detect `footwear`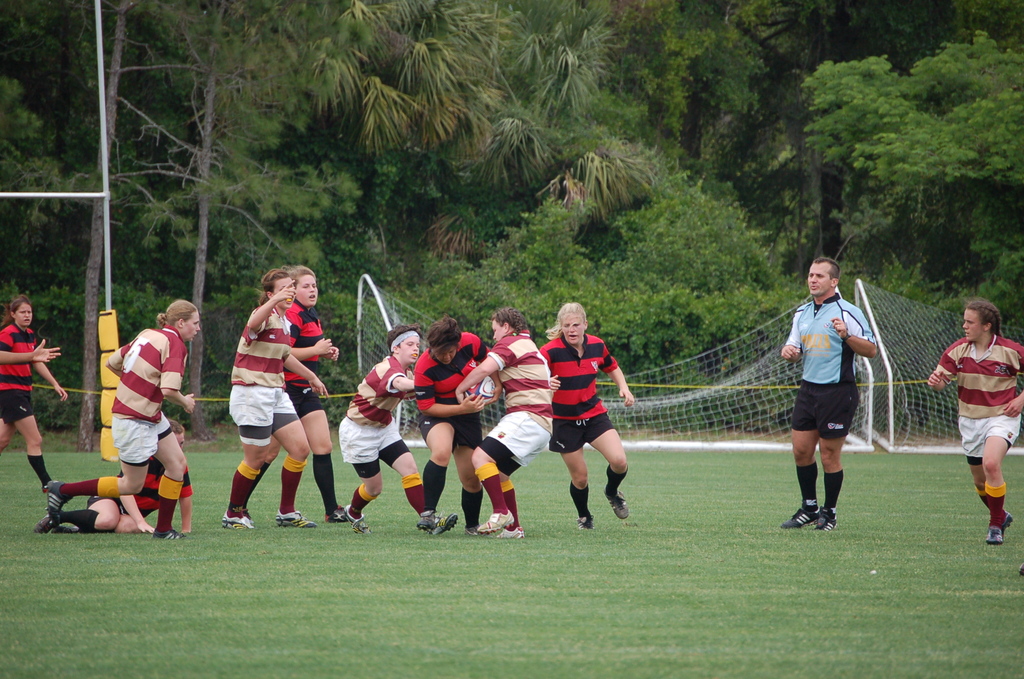
rect(814, 509, 837, 530)
